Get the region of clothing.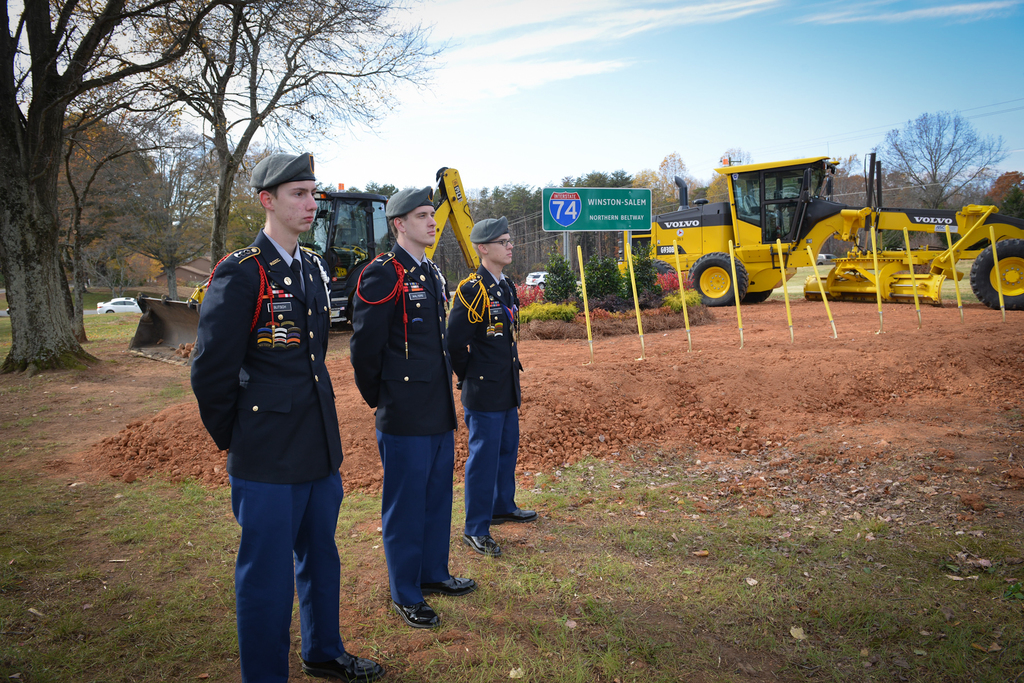
select_region(451, 248, 522, 543).
